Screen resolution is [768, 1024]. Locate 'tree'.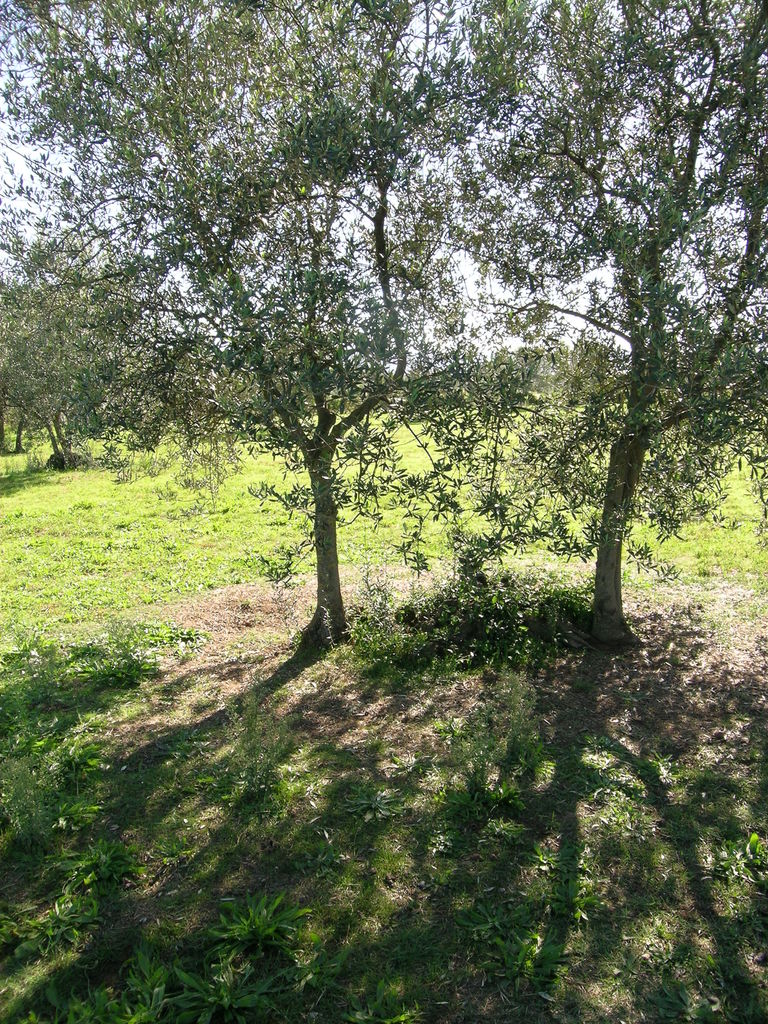
pyautogui.locateOnScreen(0, 214, 163, 469).
